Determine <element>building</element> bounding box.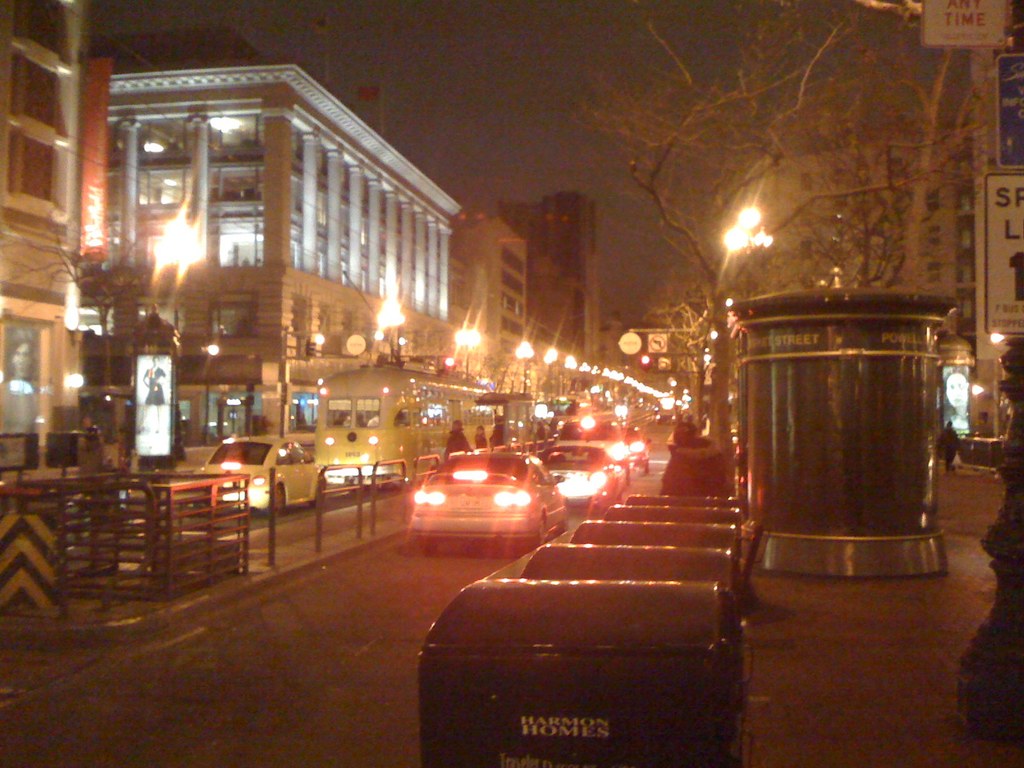
Determined: {"x1": 454, "y1": 216, "x2": 587, "y2": 353}.
